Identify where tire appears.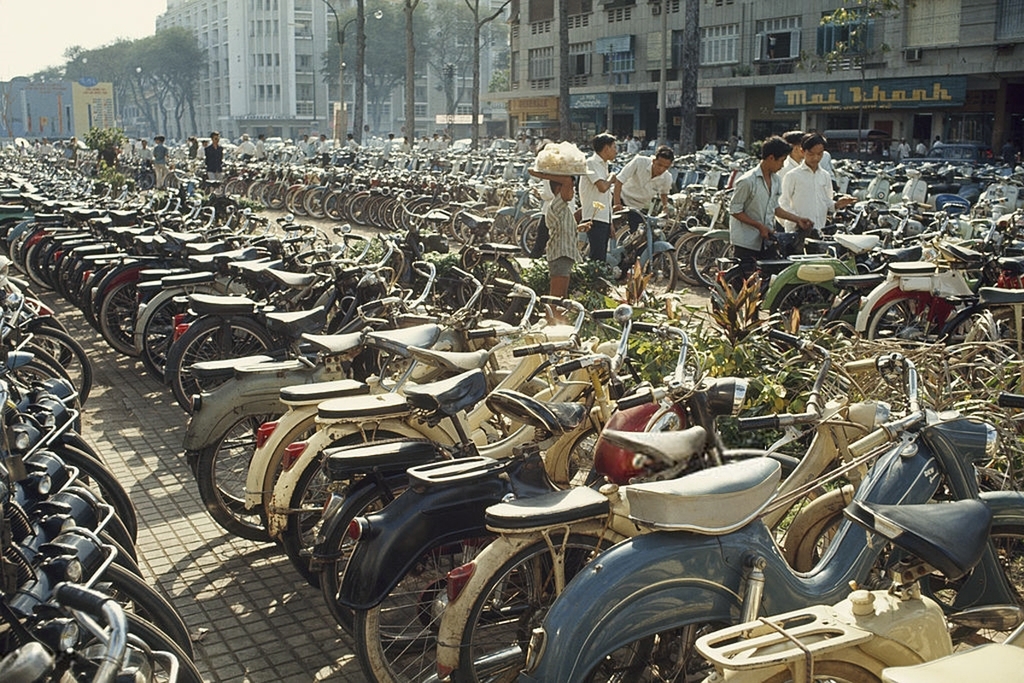
Appears at <box>949,306,1004,345</box>.
